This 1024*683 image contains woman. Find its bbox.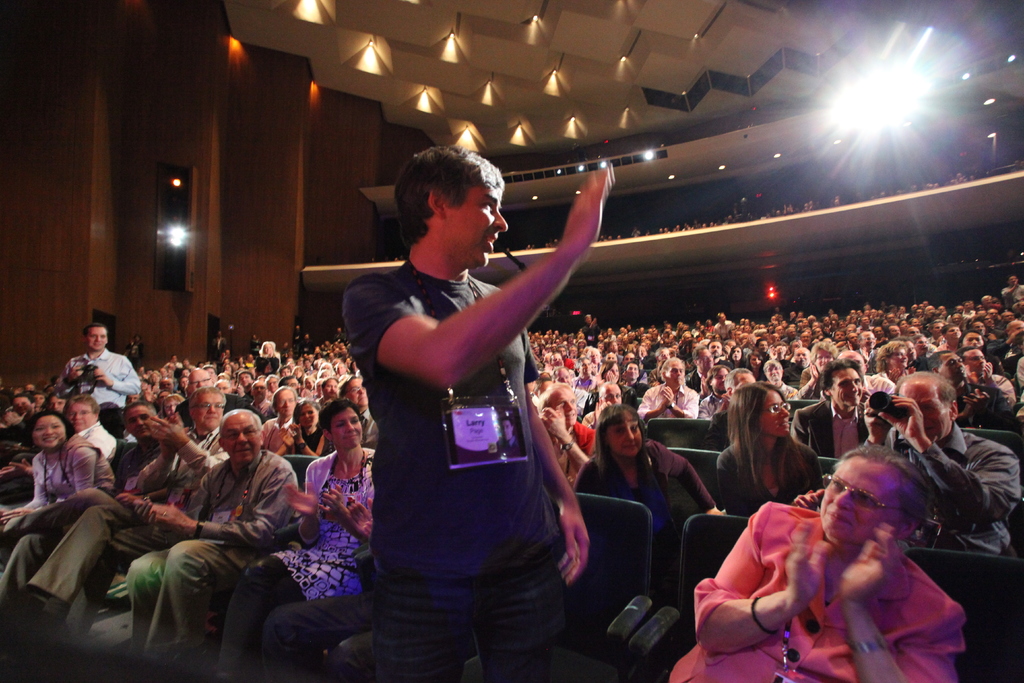
crop(717, 373, 828, 516).
